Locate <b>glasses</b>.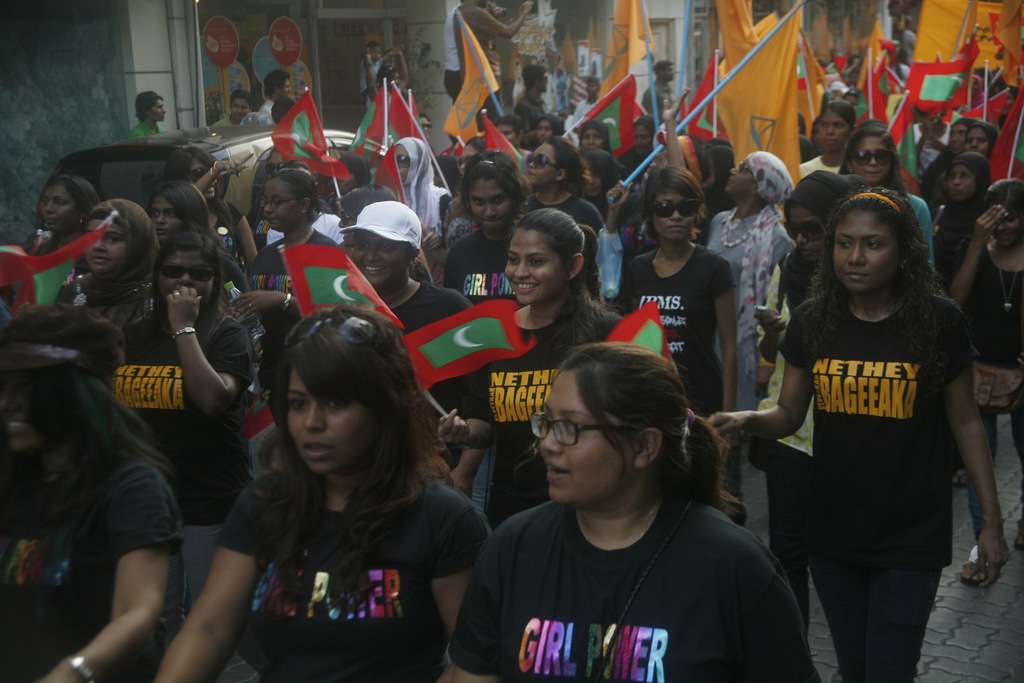
Bounding box: [850,145,895,168].
